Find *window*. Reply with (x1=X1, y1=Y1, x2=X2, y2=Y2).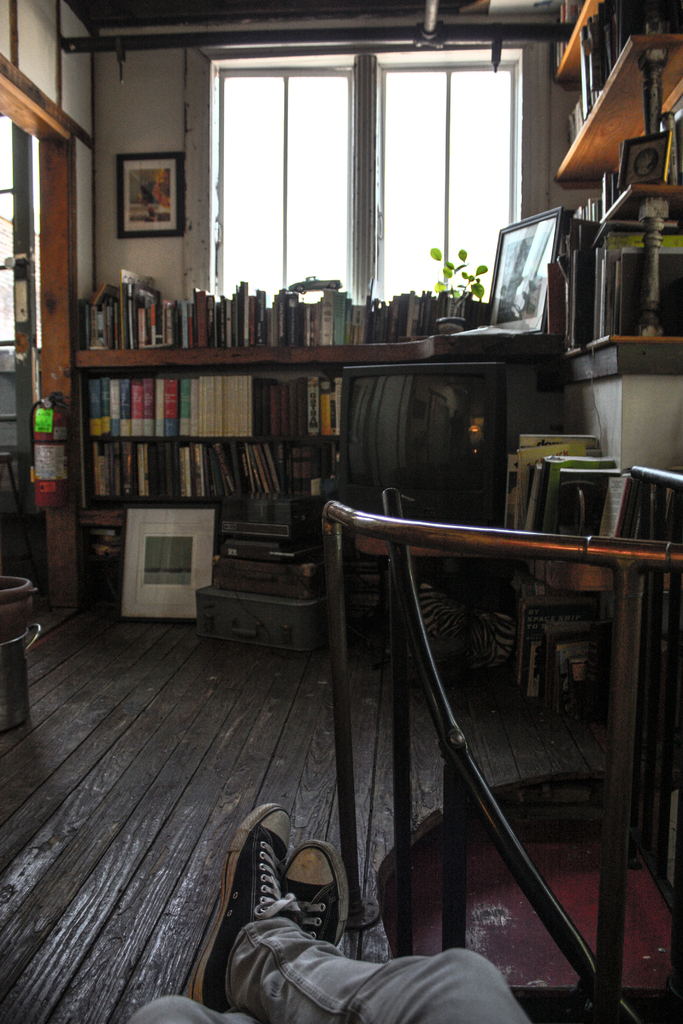
(x1=193, y1=42, x2=596, y2=316).
